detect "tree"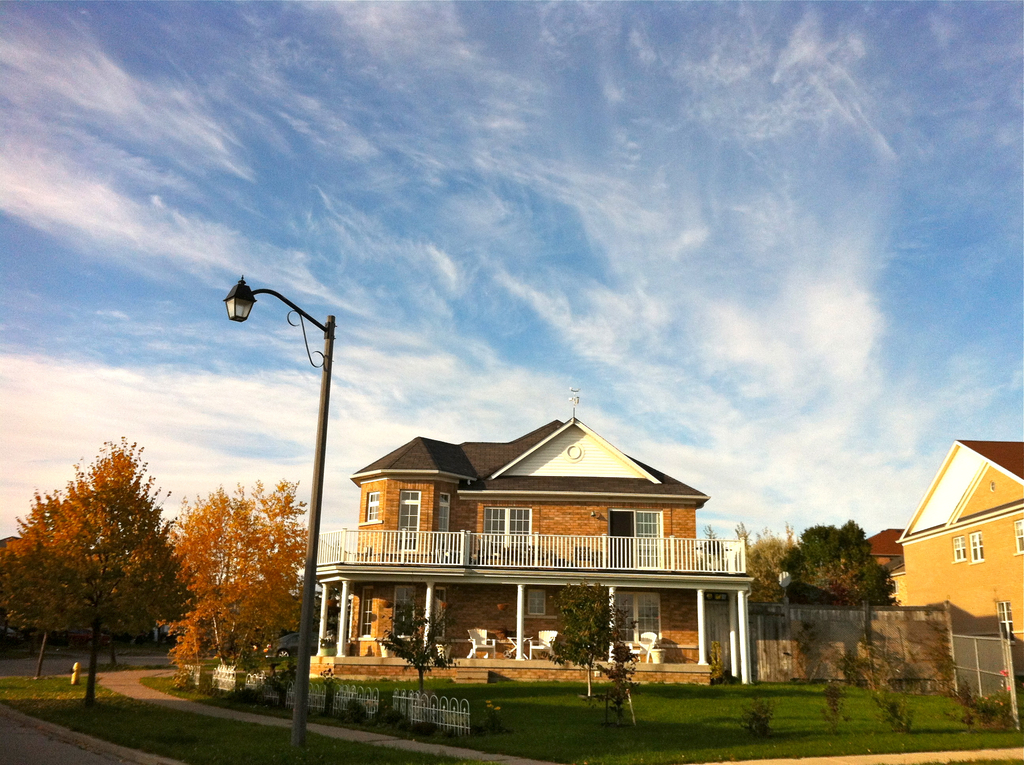
region(153, 466, 311, 682)
